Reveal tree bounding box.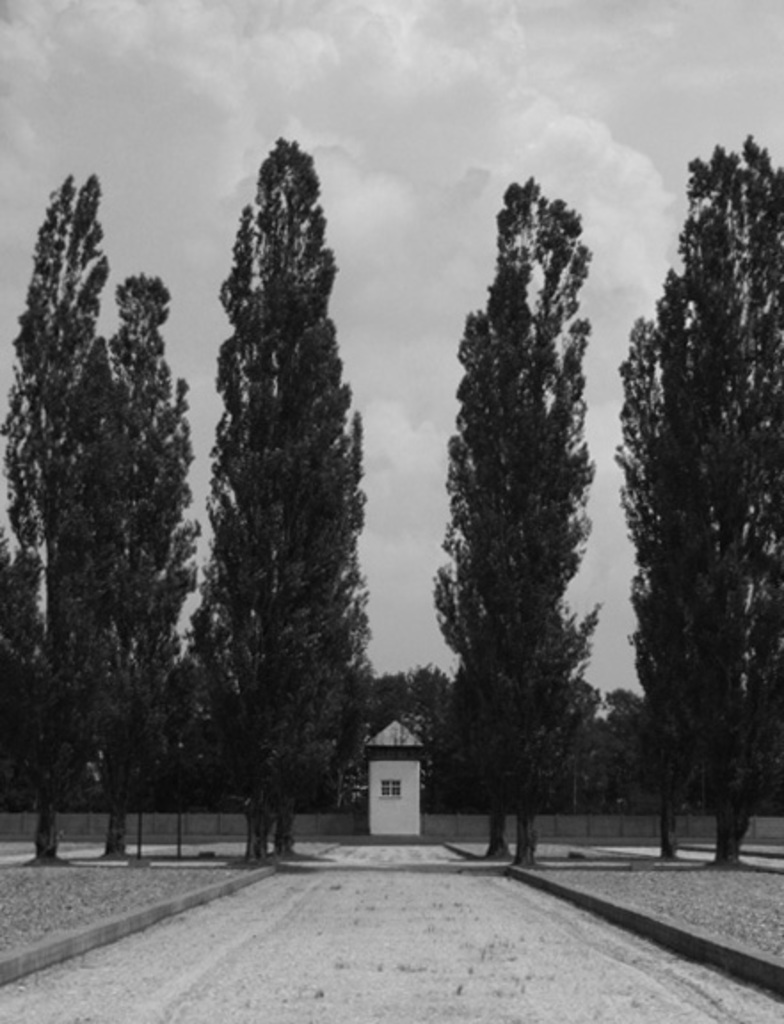
Revealed: (434, 661, 512, 855).
